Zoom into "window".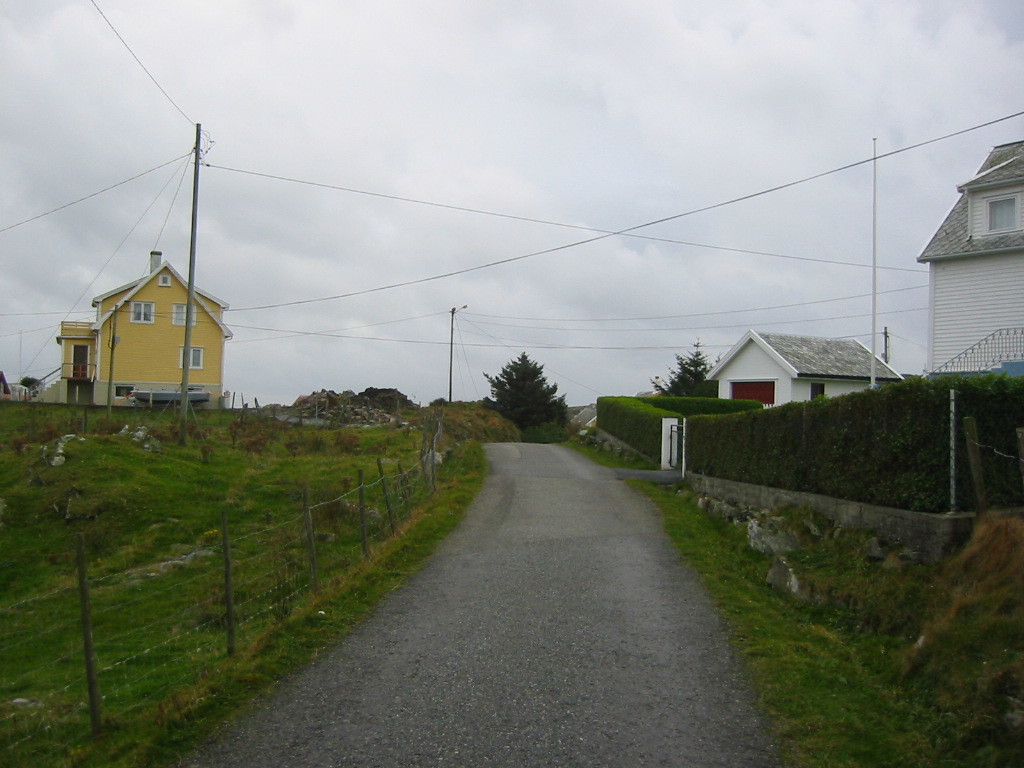
Zoom target: locate(123, 296, 158, 329).
